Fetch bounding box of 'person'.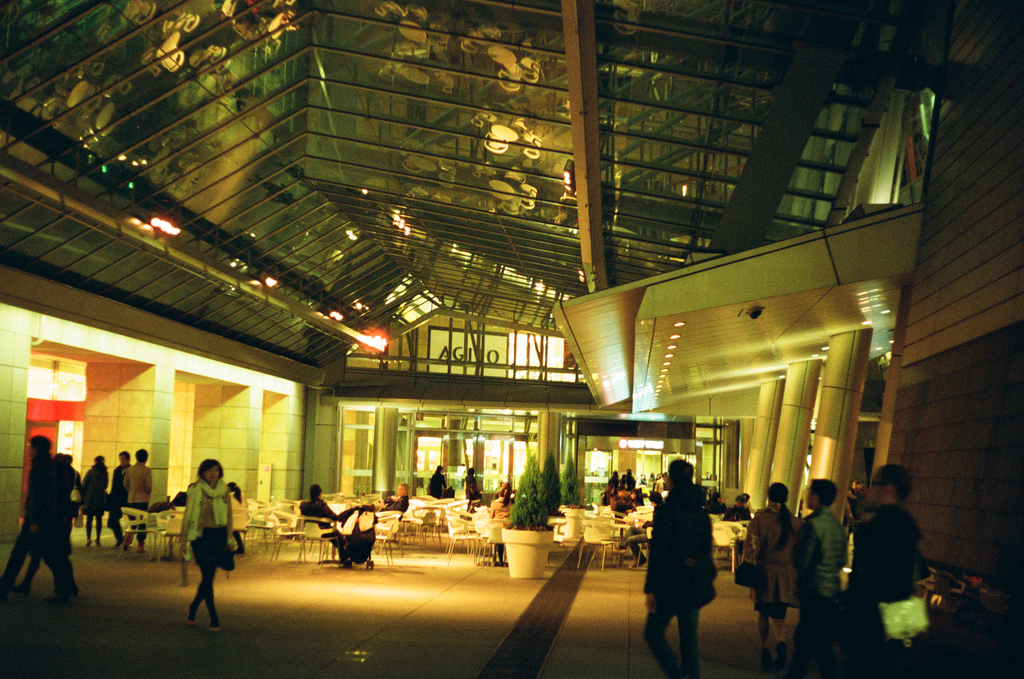
Bbox: [left=426, top=460, right=448, bottom=500].
